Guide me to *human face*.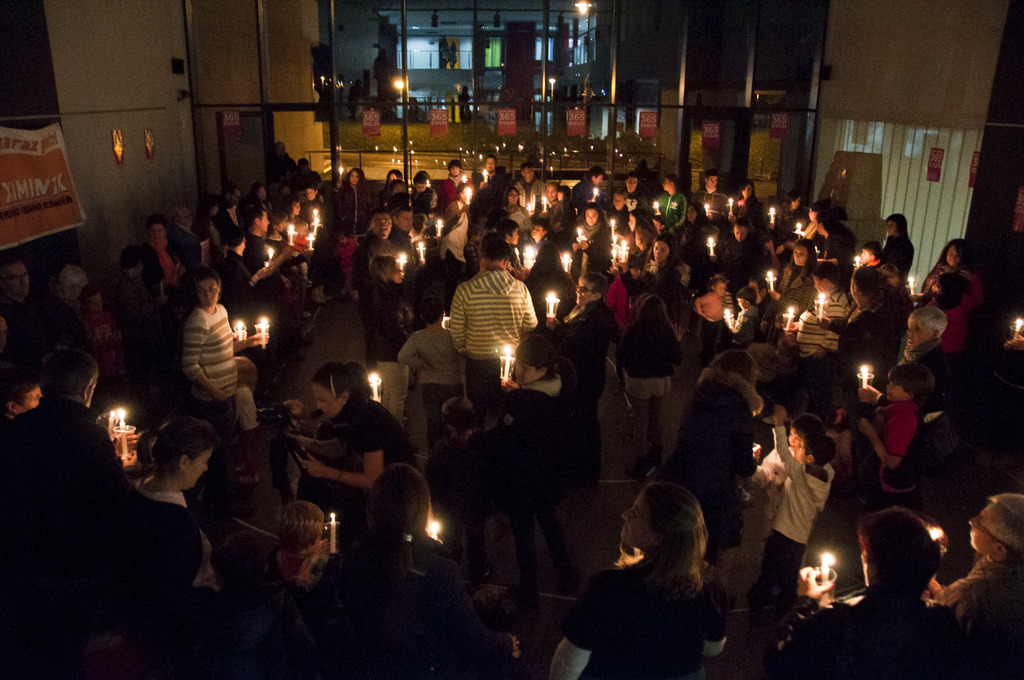
Guidance: rect(509, 189, 520, 204).
